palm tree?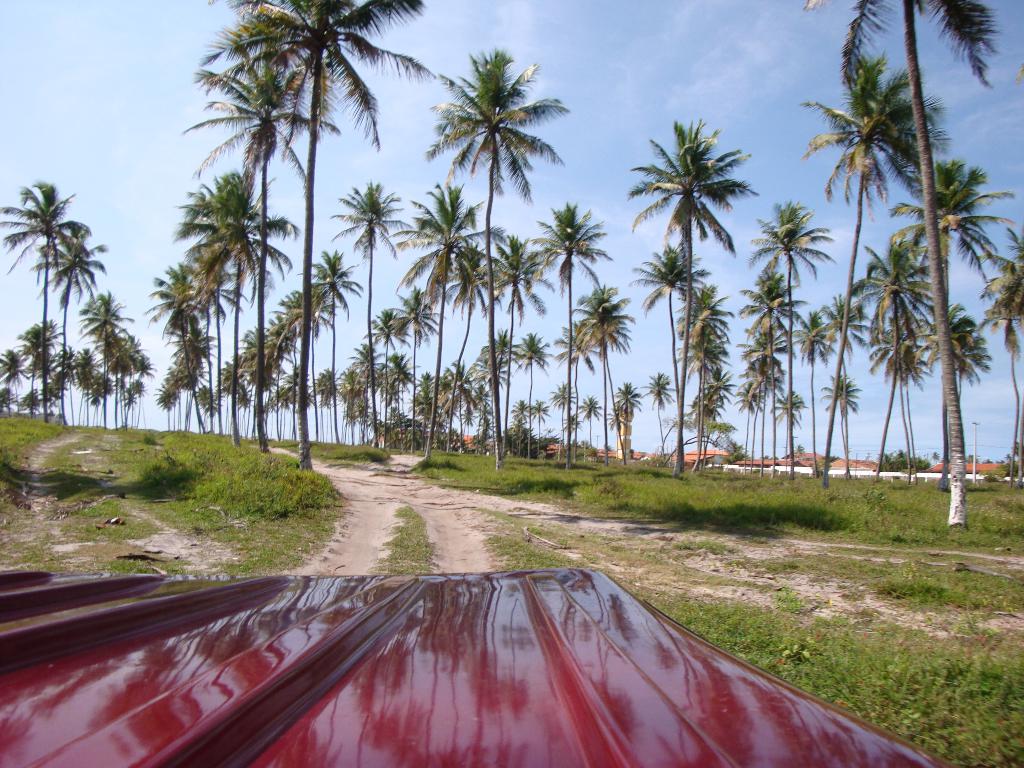
540 192 592 446
